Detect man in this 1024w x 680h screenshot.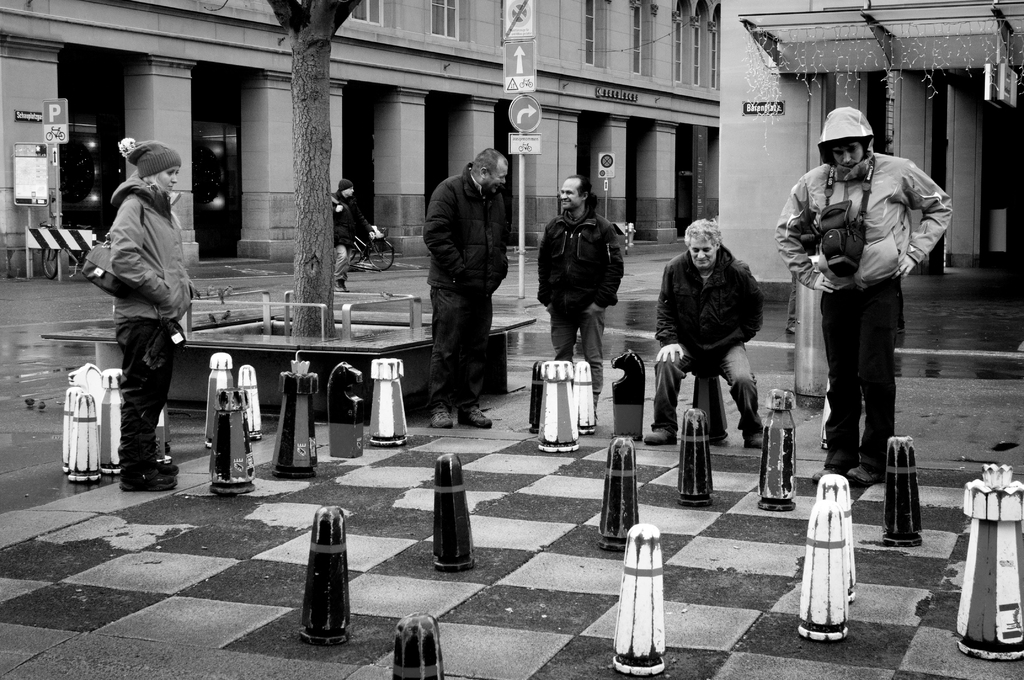
Detection: <region>330, 177, 378, 292</region>.
